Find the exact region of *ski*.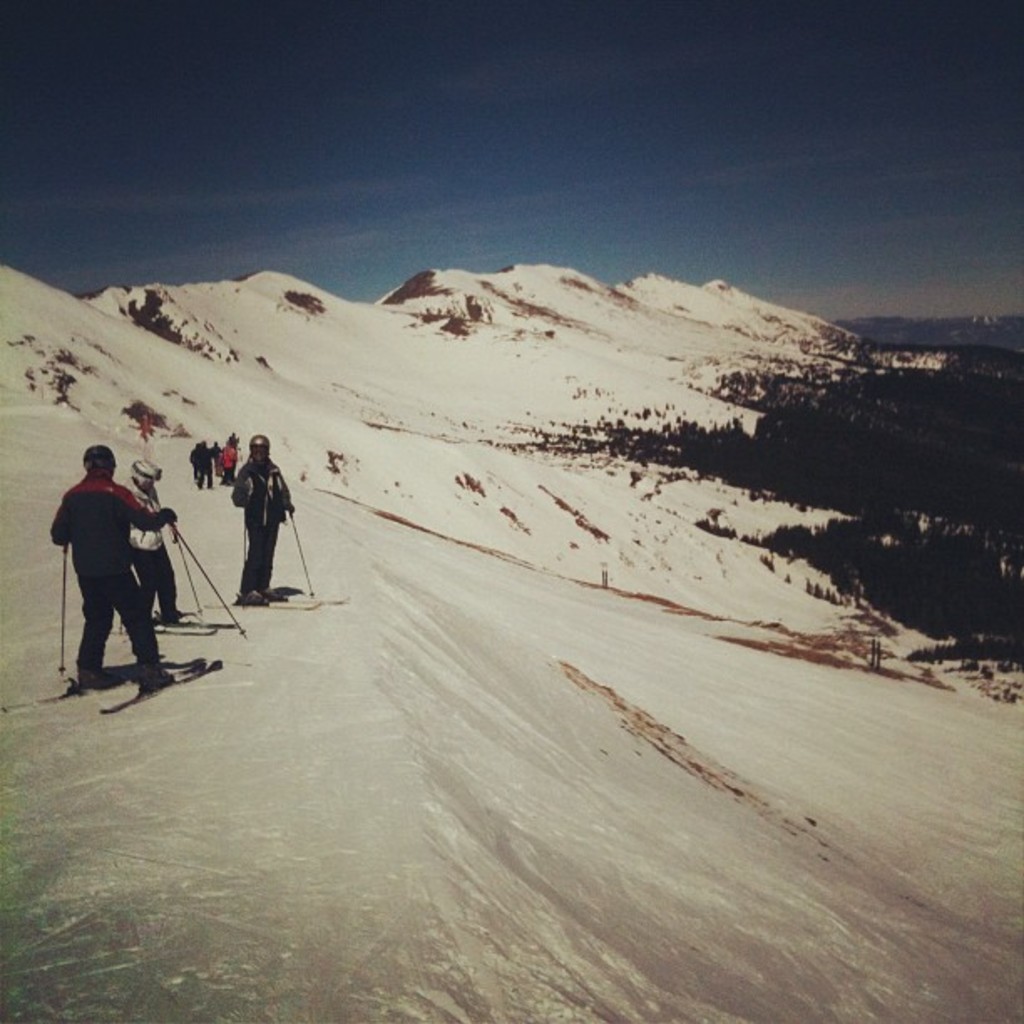
Exact region: [151,612,244,643].
